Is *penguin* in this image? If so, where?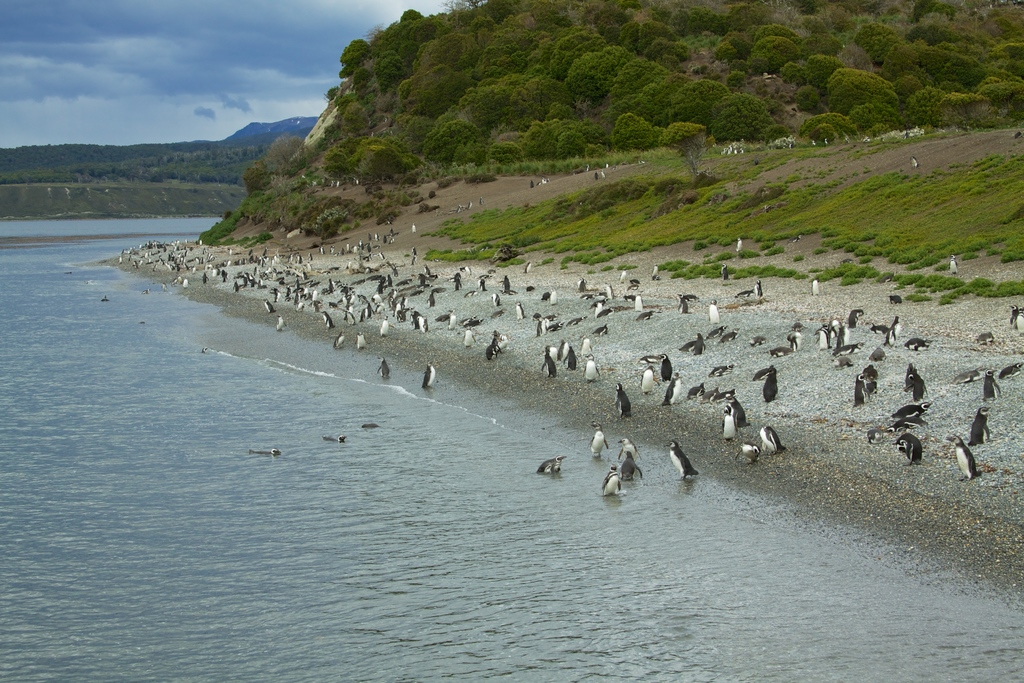
Yes, at BBox(983, 366, 1000, 400).
